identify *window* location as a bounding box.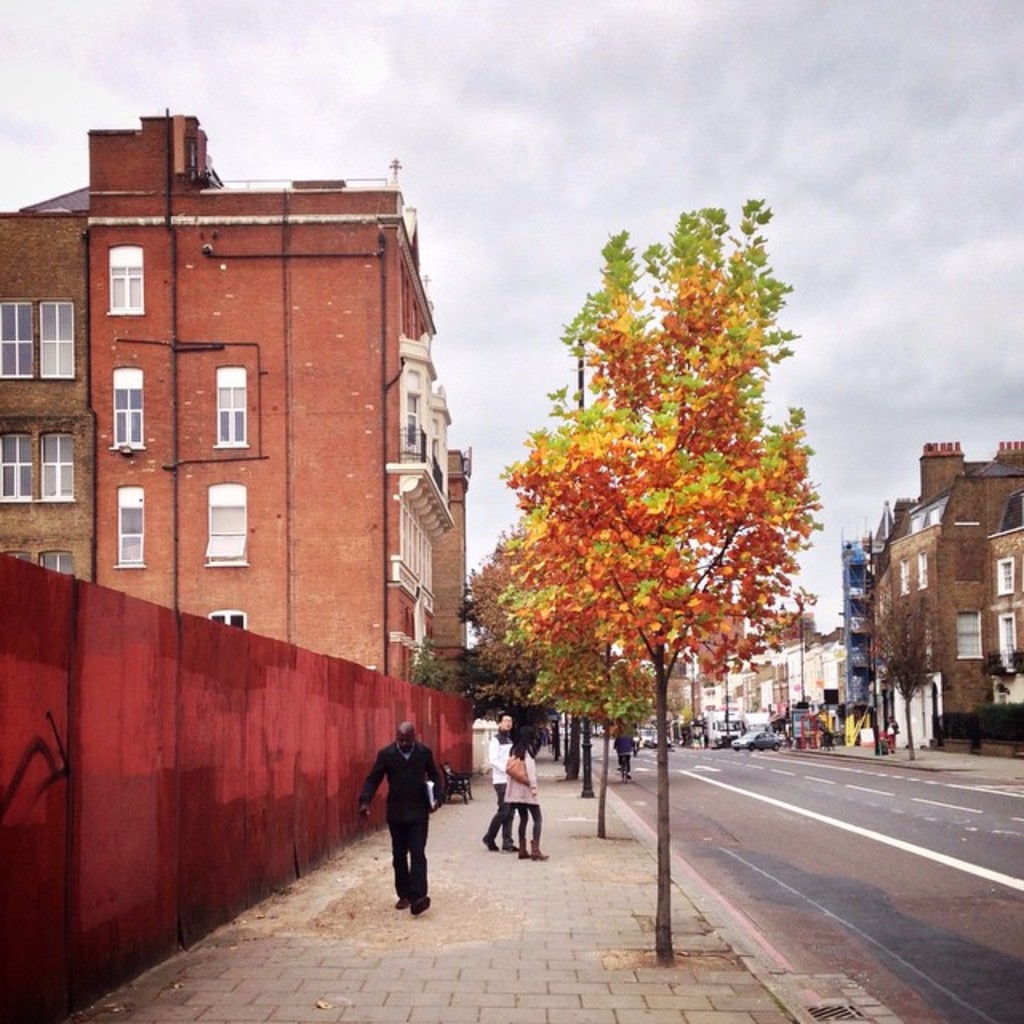
pyautogui.locateOnScreen(115, 363, 141, 448).
